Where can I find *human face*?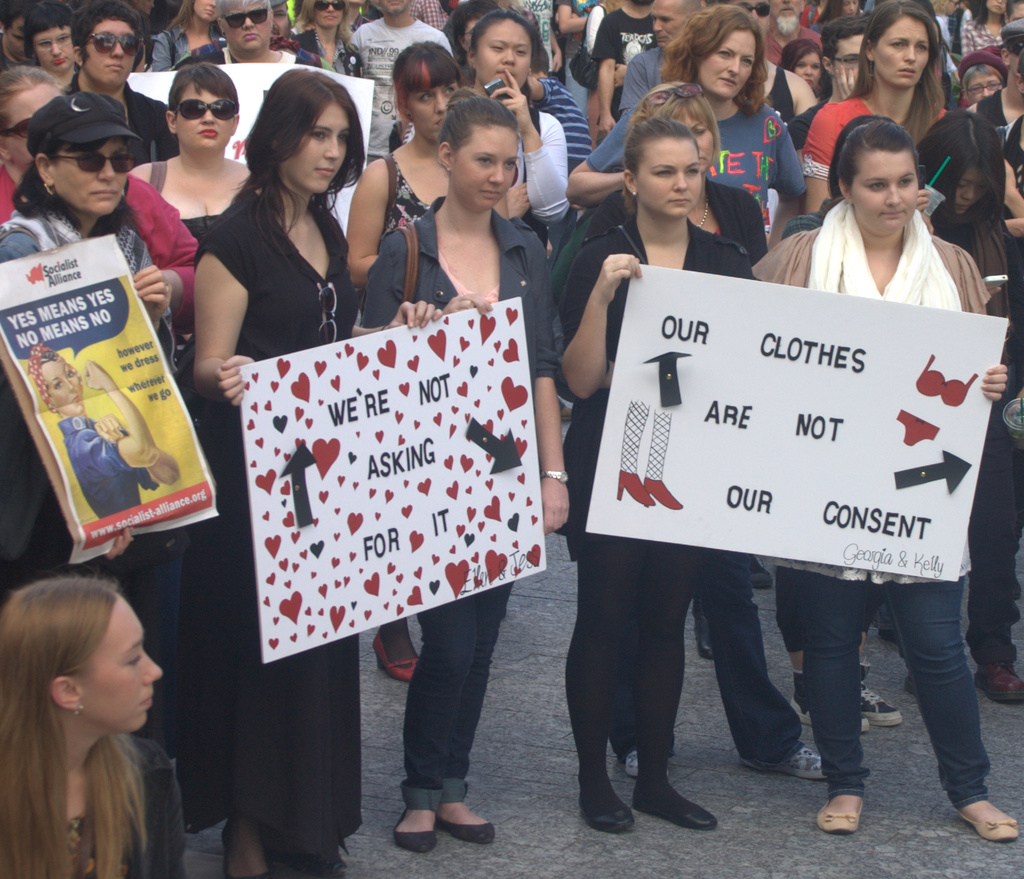
You can find it at bbox=(835, 35, 867, 83).
